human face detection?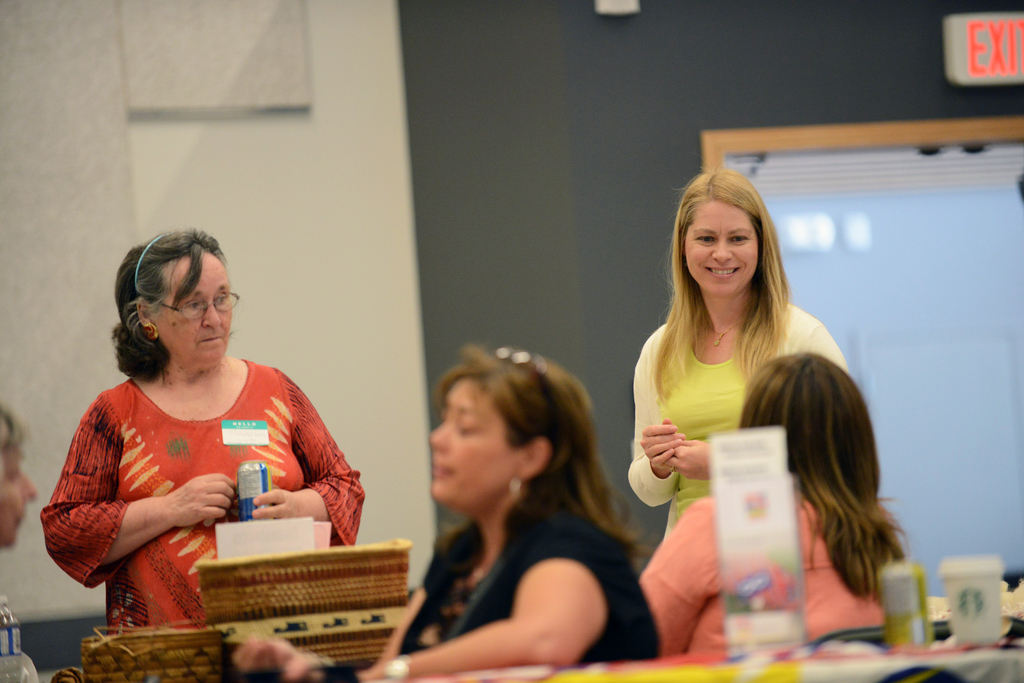
Rect(0, 447, 46, 561)
